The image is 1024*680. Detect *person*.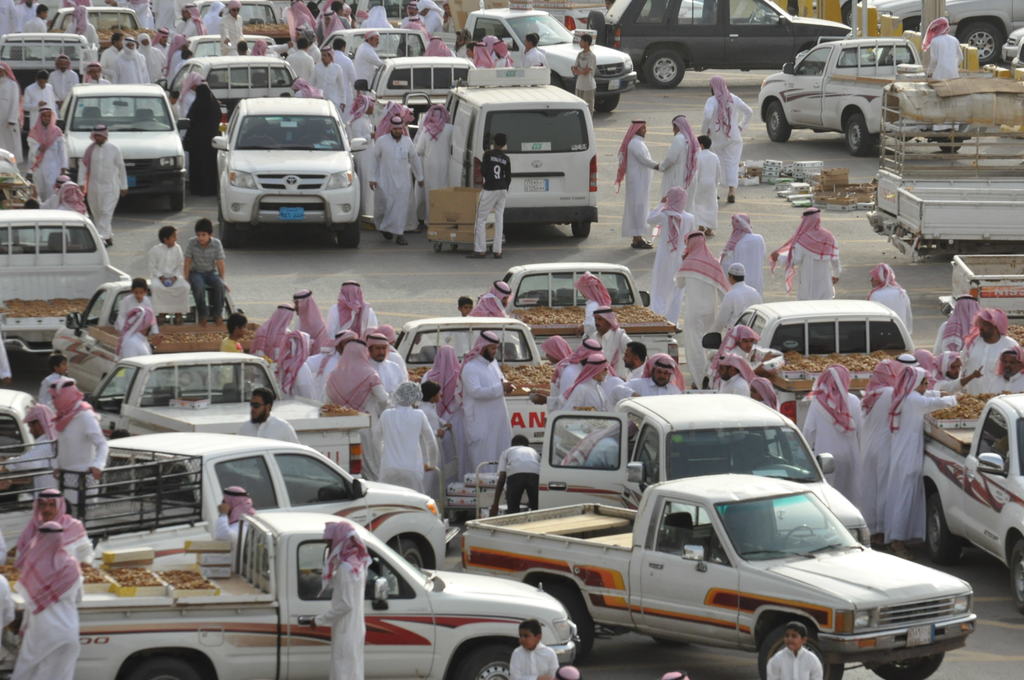
Detection: [left=298, top=280, right=376, bottom=401].
